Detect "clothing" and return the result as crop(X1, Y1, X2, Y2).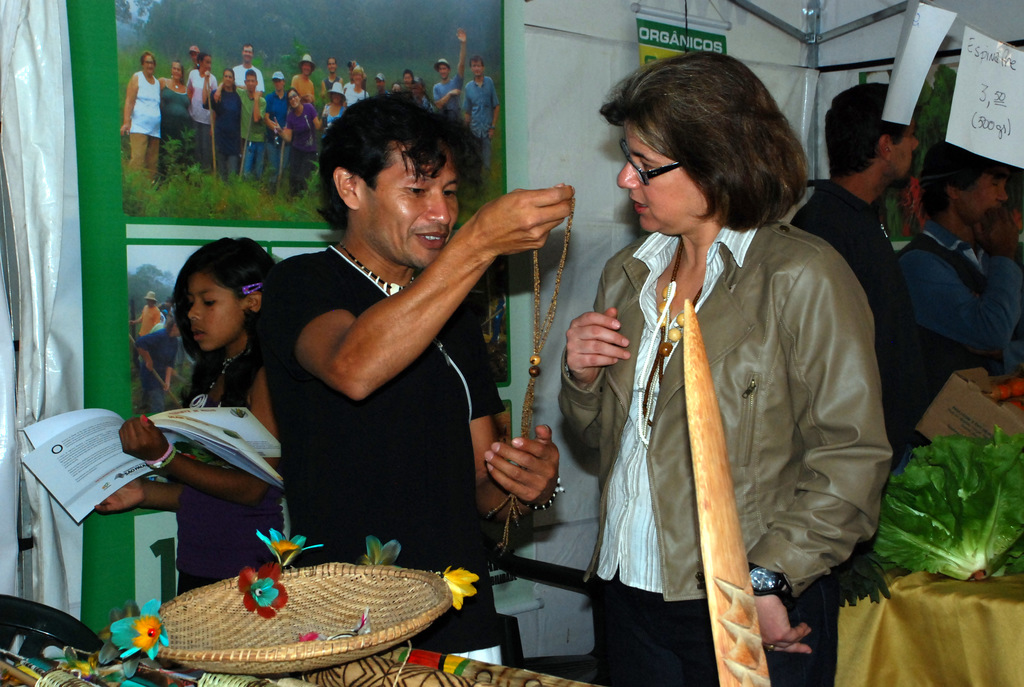
crop(792, 160, 945, 456).
